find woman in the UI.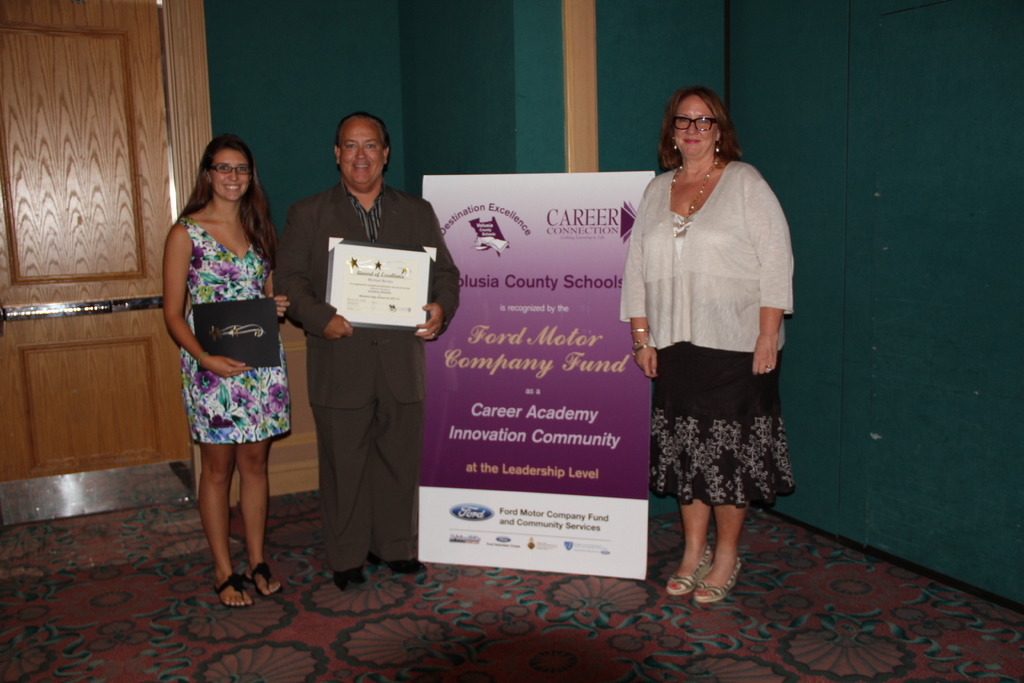
UI element at <bbox>616, 85, 804, 605</bbox>.
